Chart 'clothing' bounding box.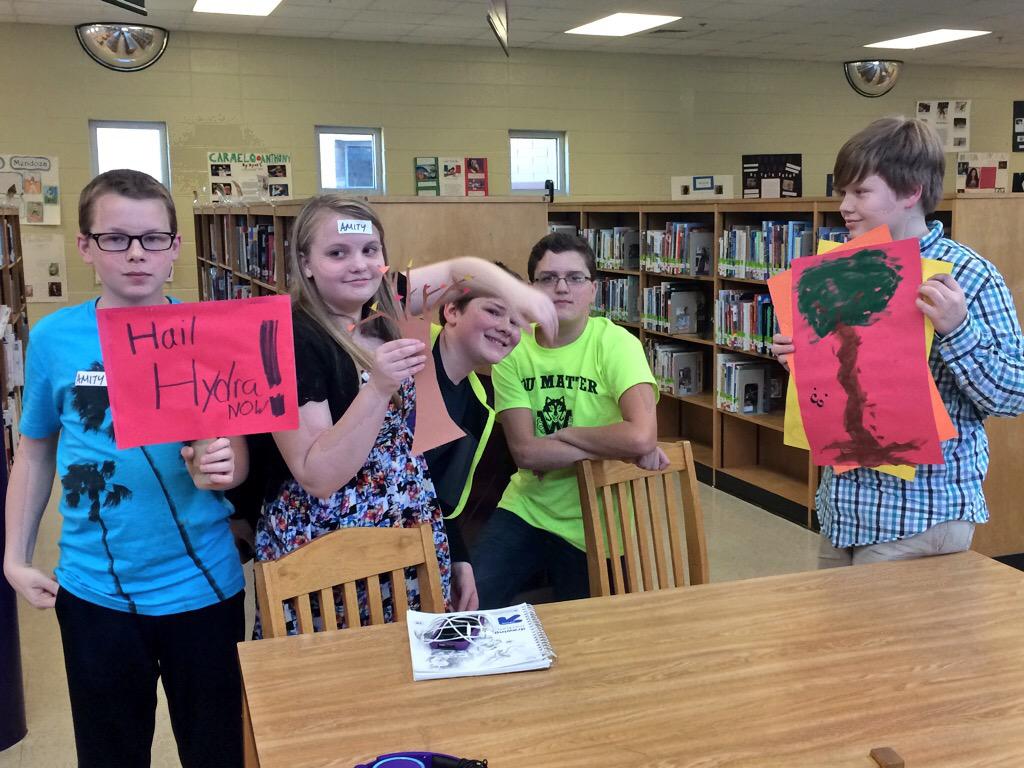
Charted: detection(465, 313, 657, 598).
